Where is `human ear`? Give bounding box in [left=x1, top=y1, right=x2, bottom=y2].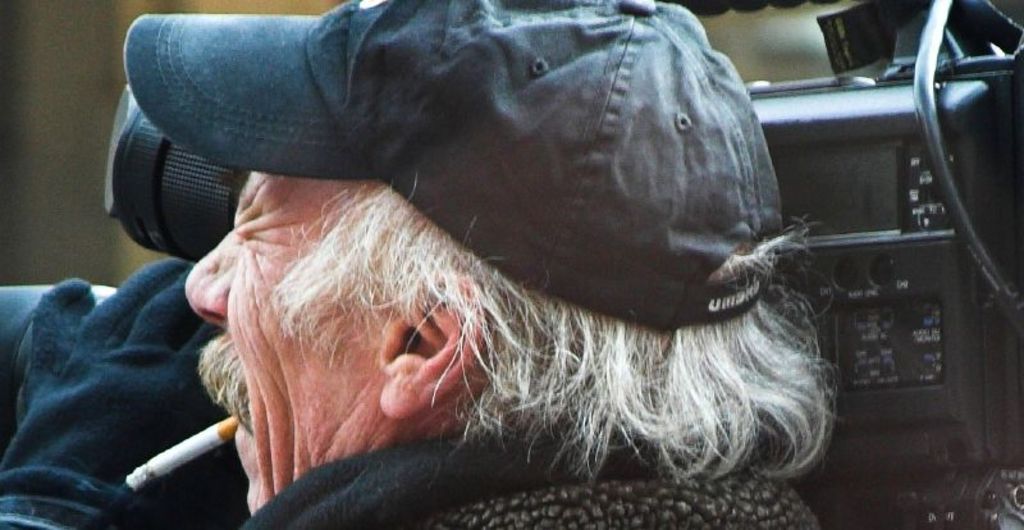
[left=376, top=273, right=488, bottom=421].
